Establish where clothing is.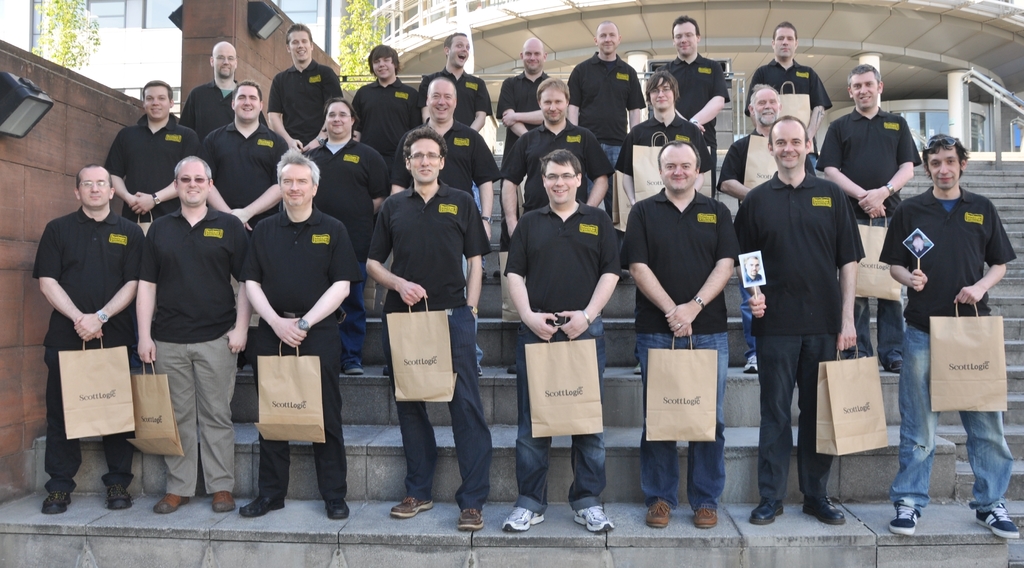
Established at {"left": 192, "top": 81, "right": 223, "bottom": 147}.
